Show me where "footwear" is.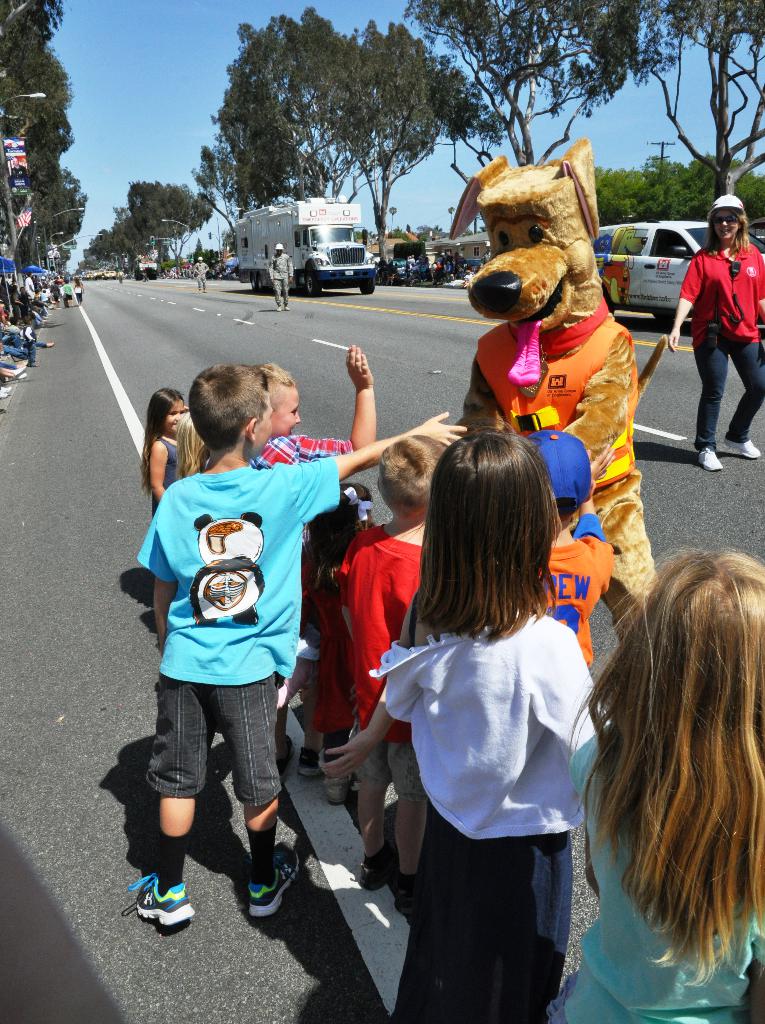
"footwear" is at x1=282 y1=304 x2=293 y2=311.
